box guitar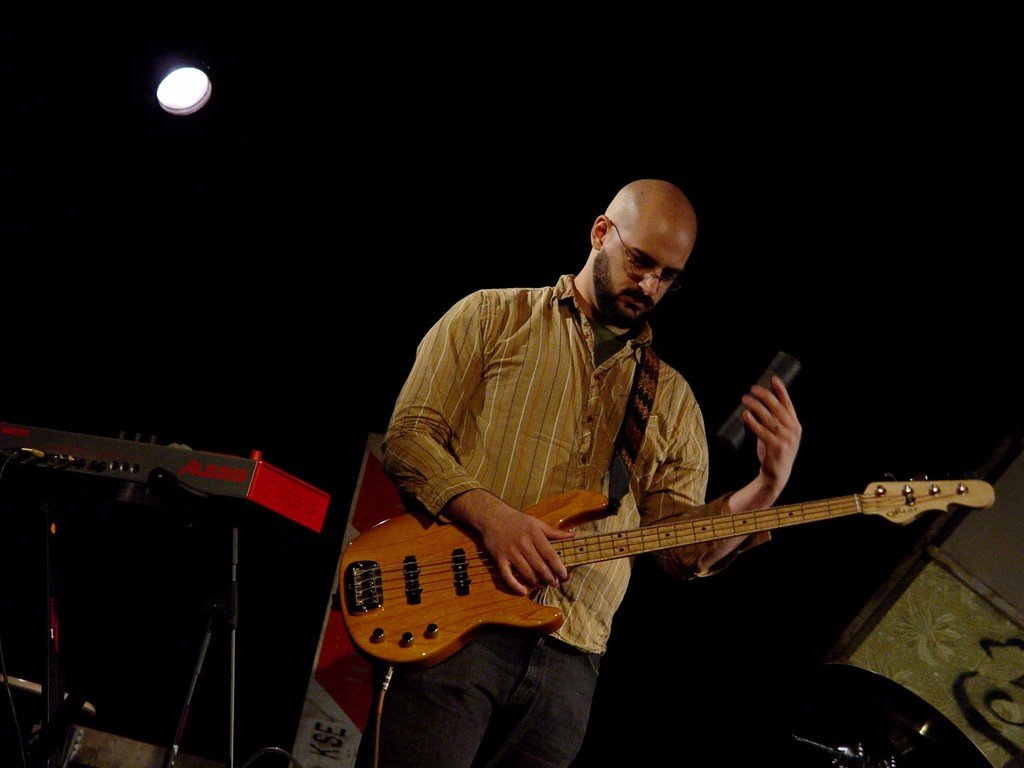
locate(308, 440, 979, 685)
